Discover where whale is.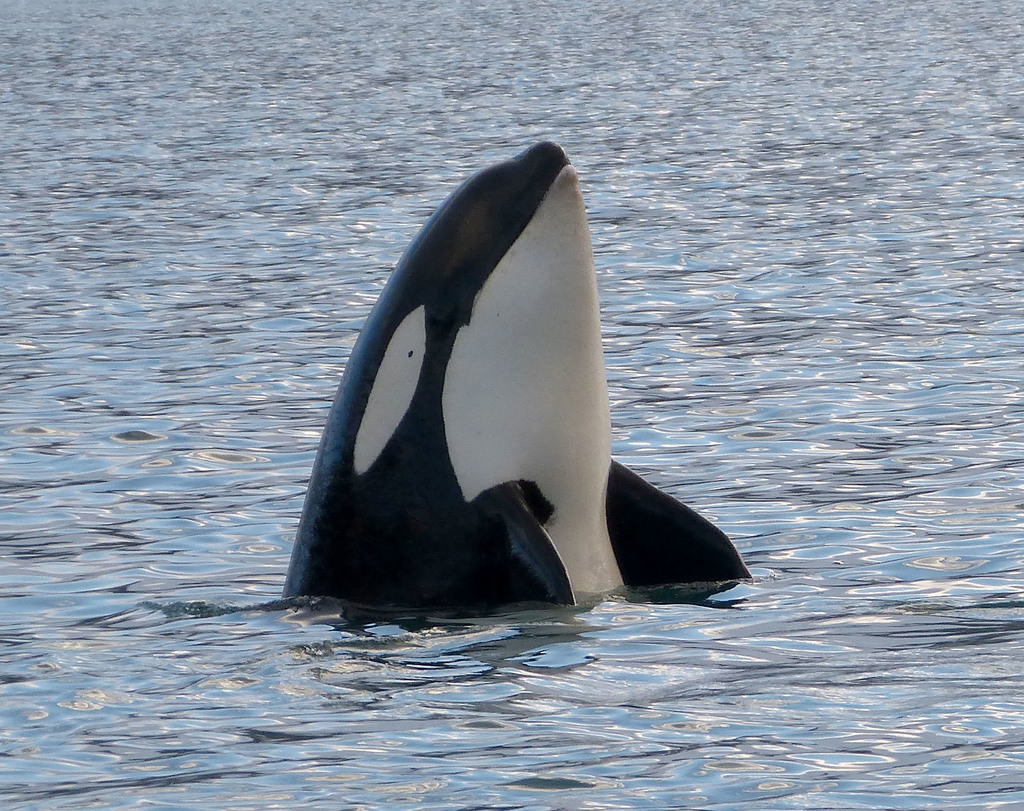
Discovered at [x1=280, y1=140, x2=750, y2=614].
